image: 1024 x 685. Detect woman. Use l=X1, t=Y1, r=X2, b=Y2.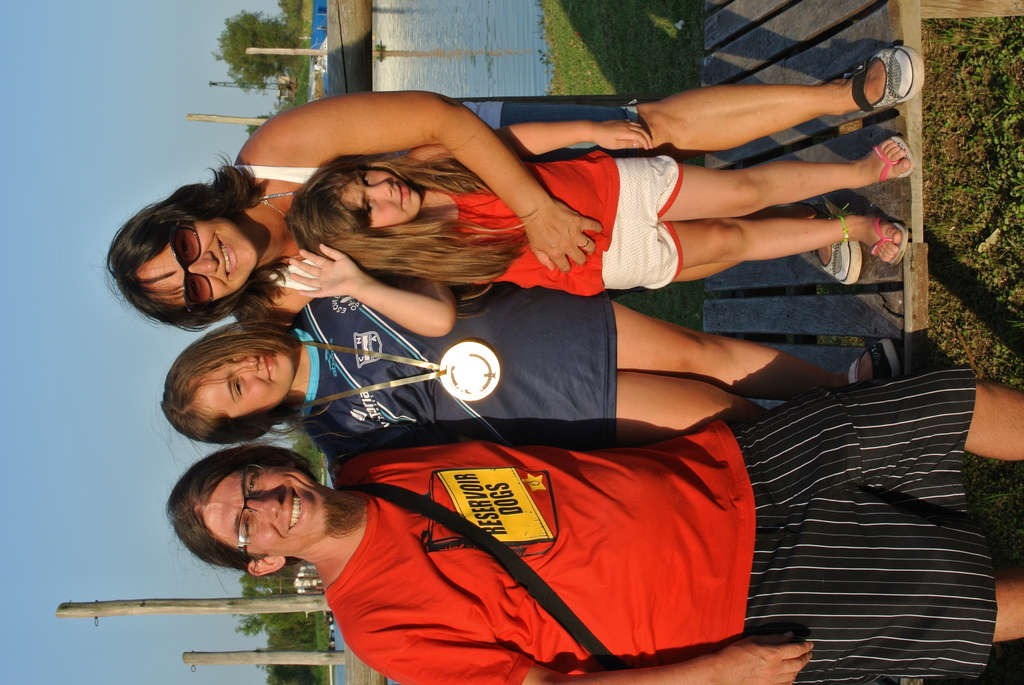
l=92, t=42, r=925, b=324.
